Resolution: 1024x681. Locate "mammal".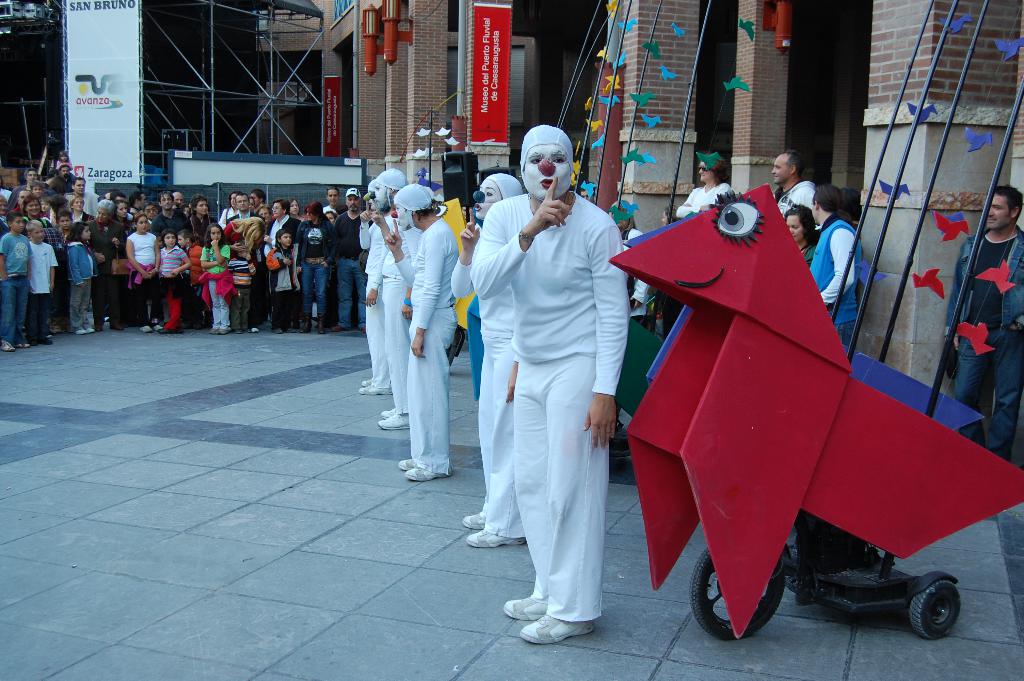
<bbox>782, 147, 817, 231</bbox>.
